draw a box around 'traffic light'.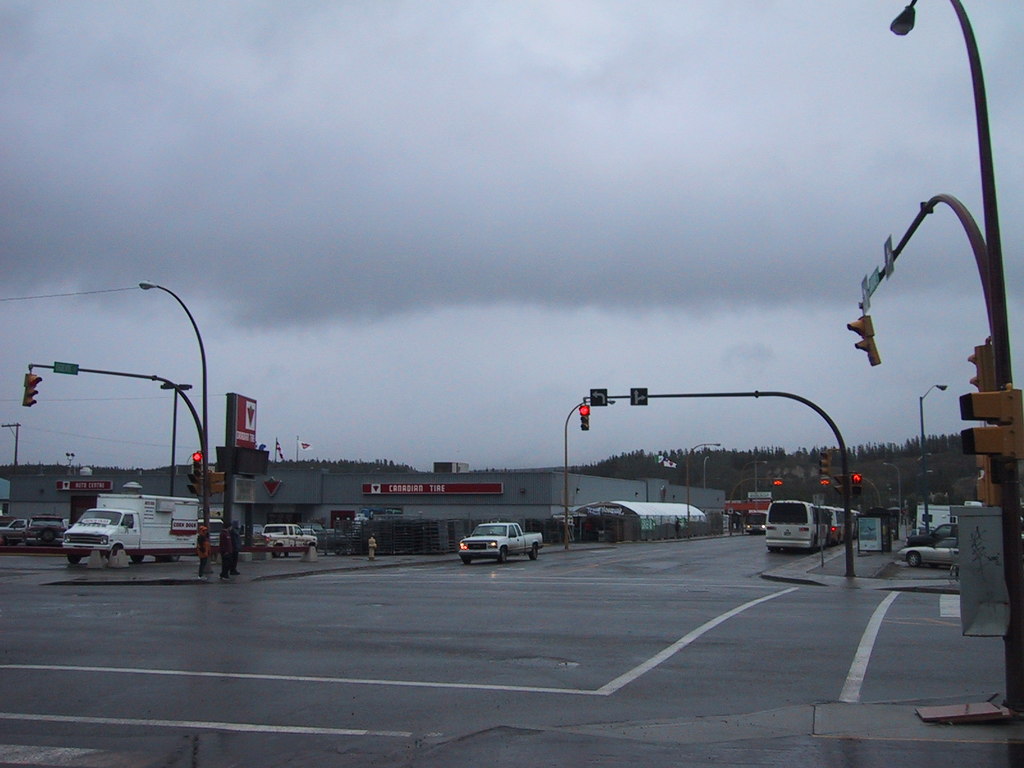
<bbox>822, 479, 828, 486</bbox>.
